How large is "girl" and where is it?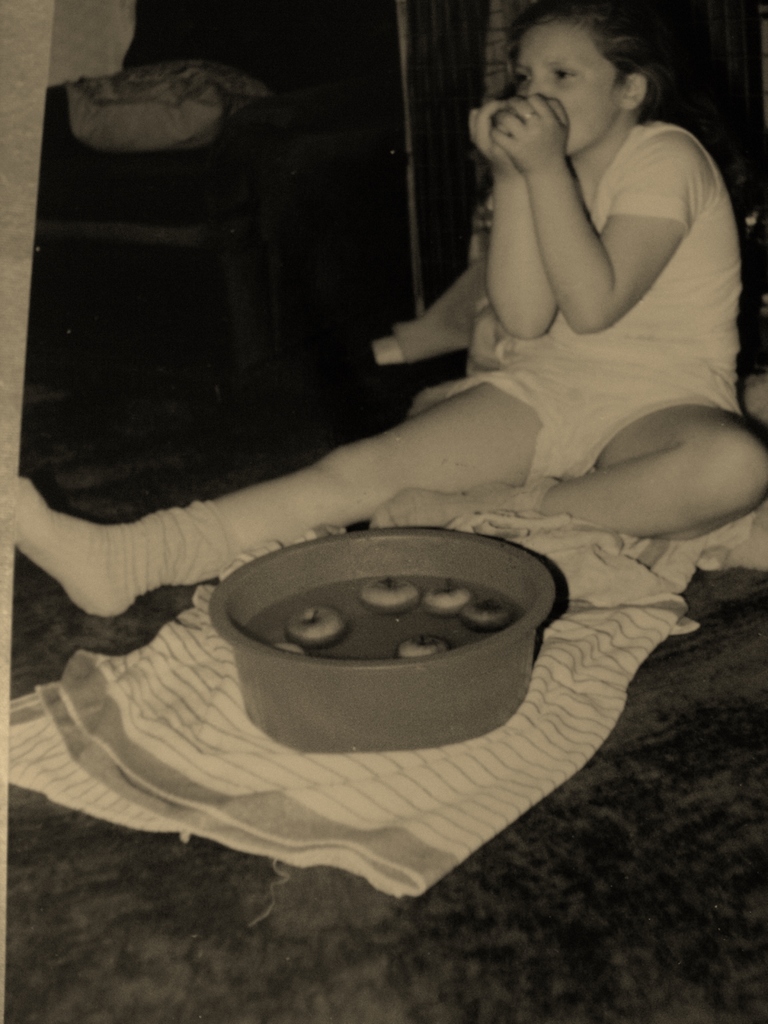
Bounding box: 12, 24, 767, 621.
